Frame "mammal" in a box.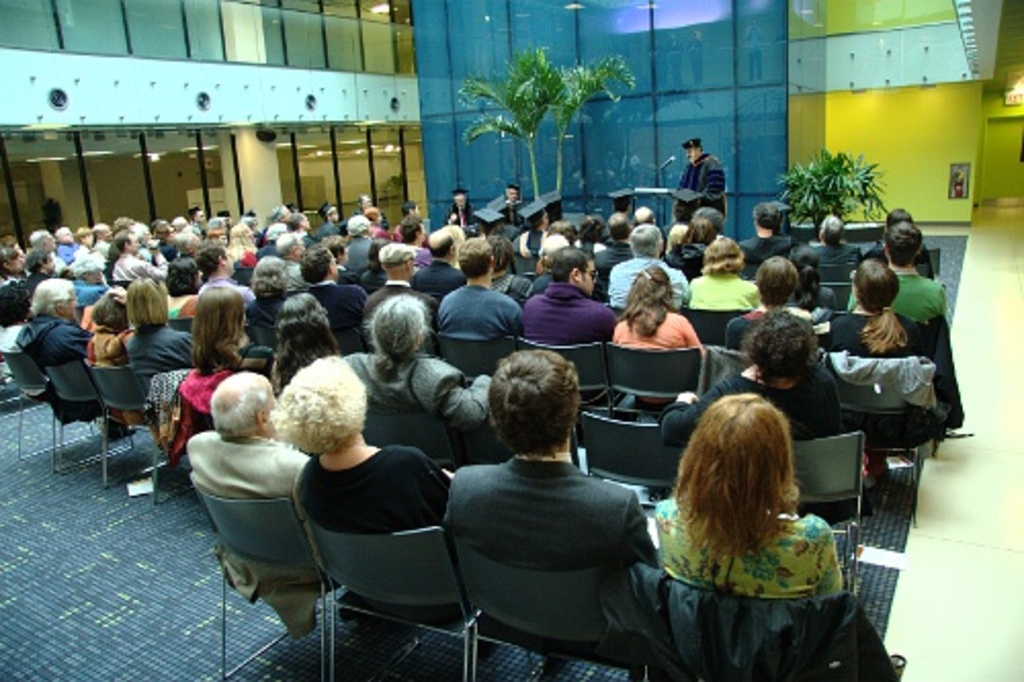
(x1=0, y1=244, x2=33, y2=328).
